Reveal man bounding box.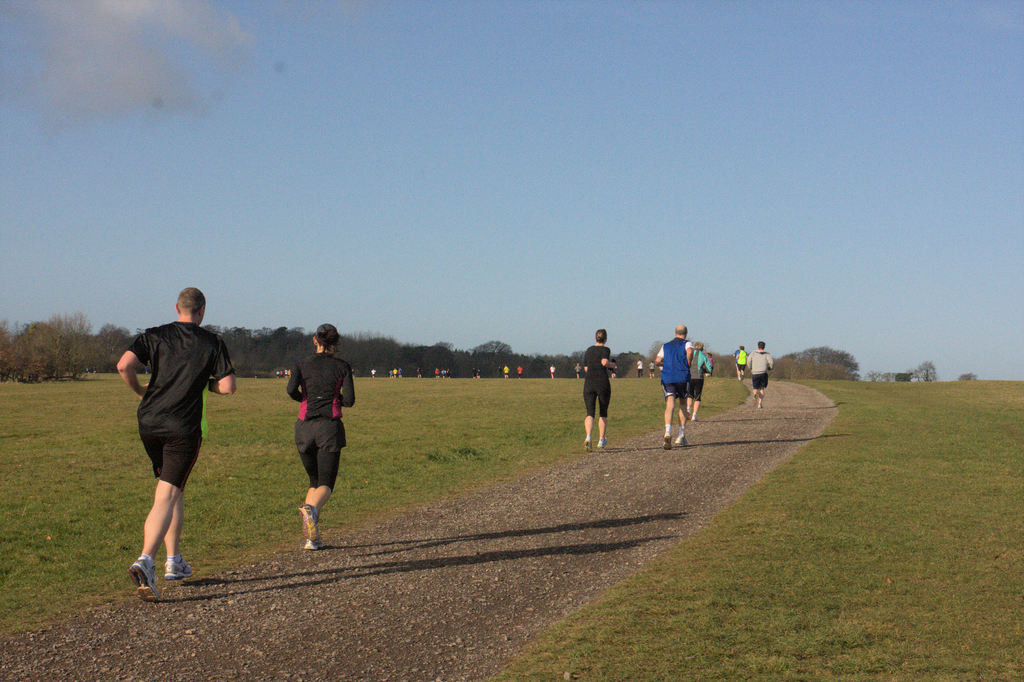
Revealed: x1=740 y1=336 x2=775 y2=411.
